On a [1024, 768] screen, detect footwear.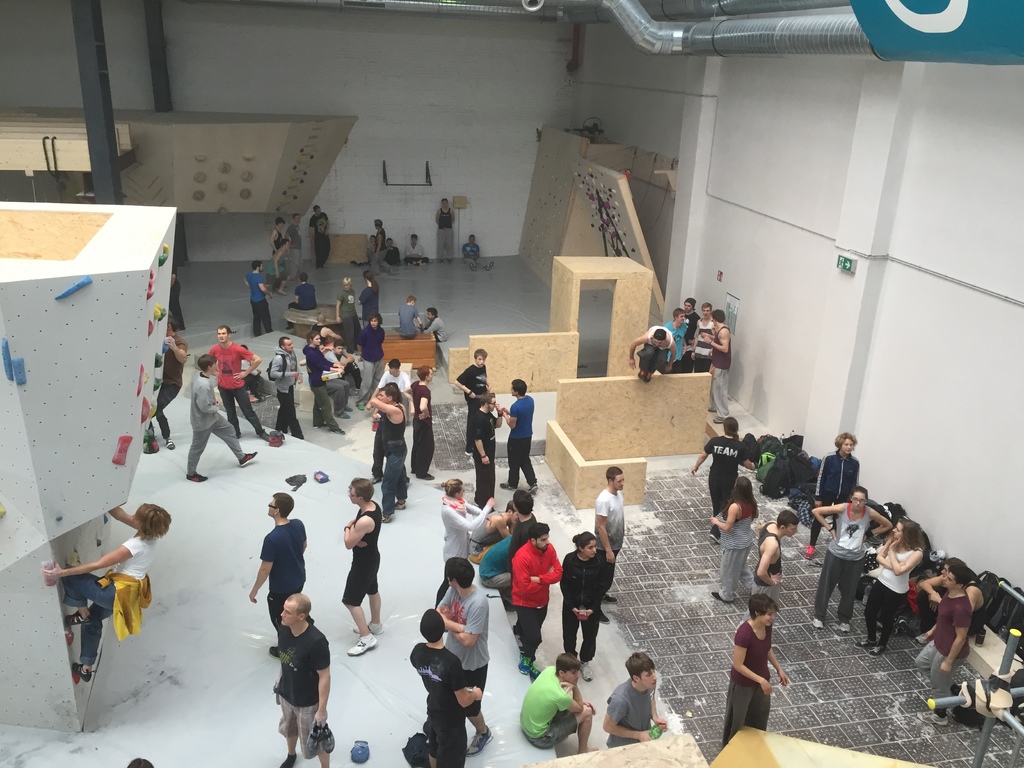
470 261 477 271.
